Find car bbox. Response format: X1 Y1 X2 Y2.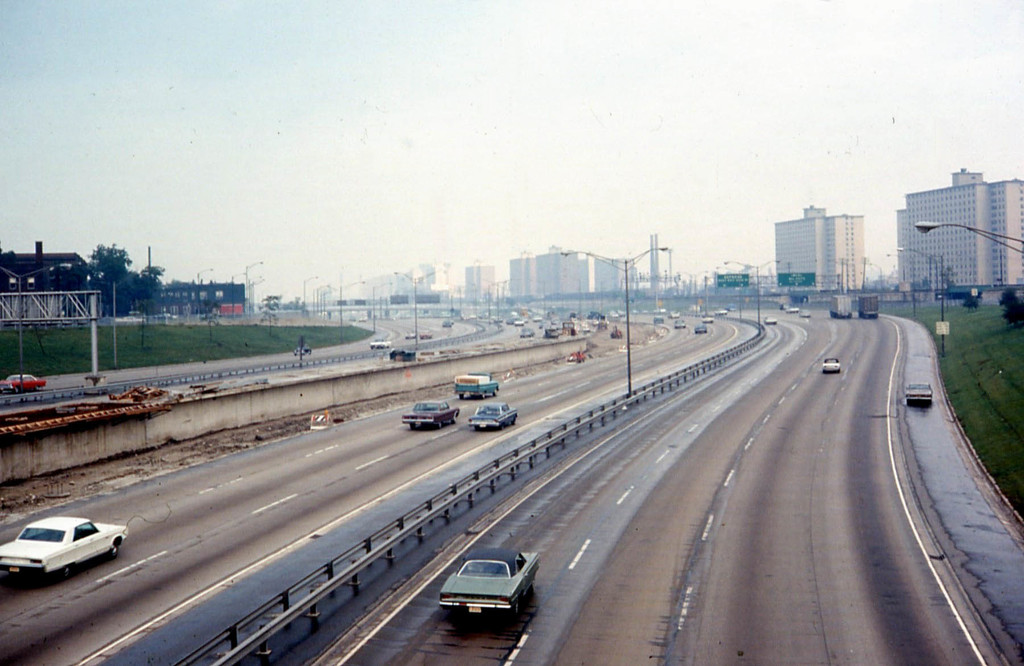
370 337 390 349.
